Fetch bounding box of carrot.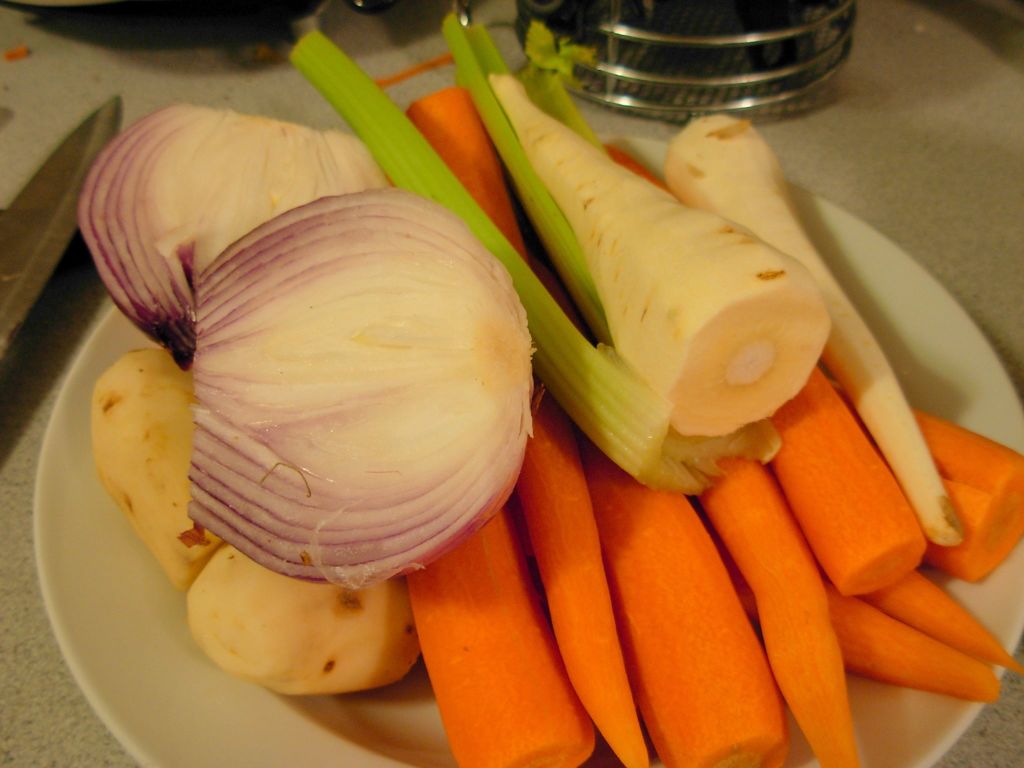
Bbox: [862, 575, 1023, 674].
